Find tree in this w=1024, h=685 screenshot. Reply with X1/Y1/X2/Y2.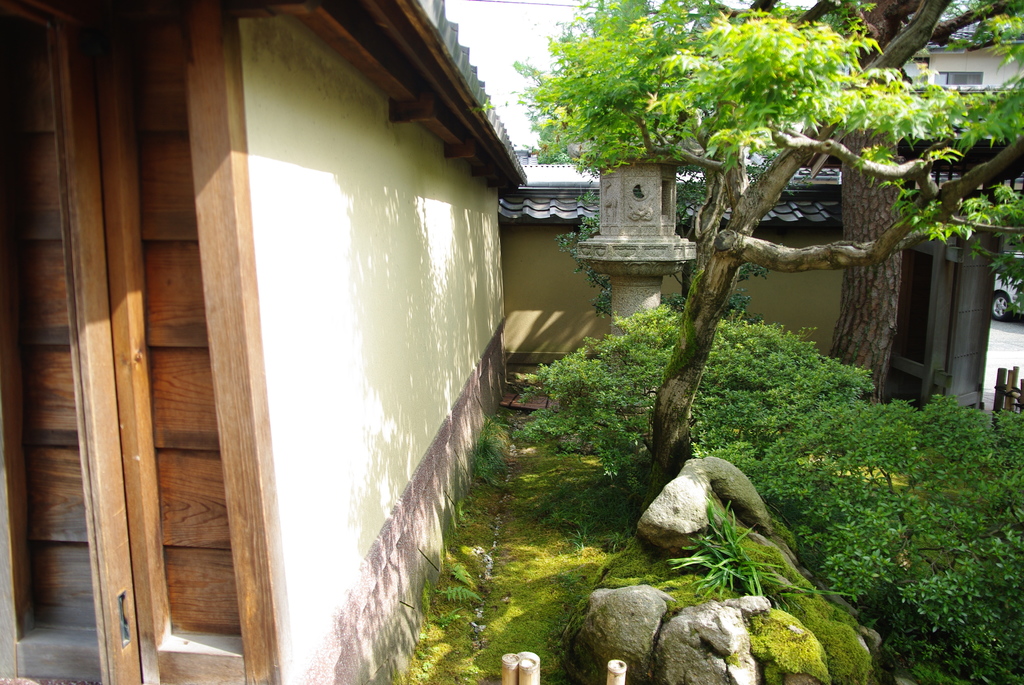
512/0/1023/507.
